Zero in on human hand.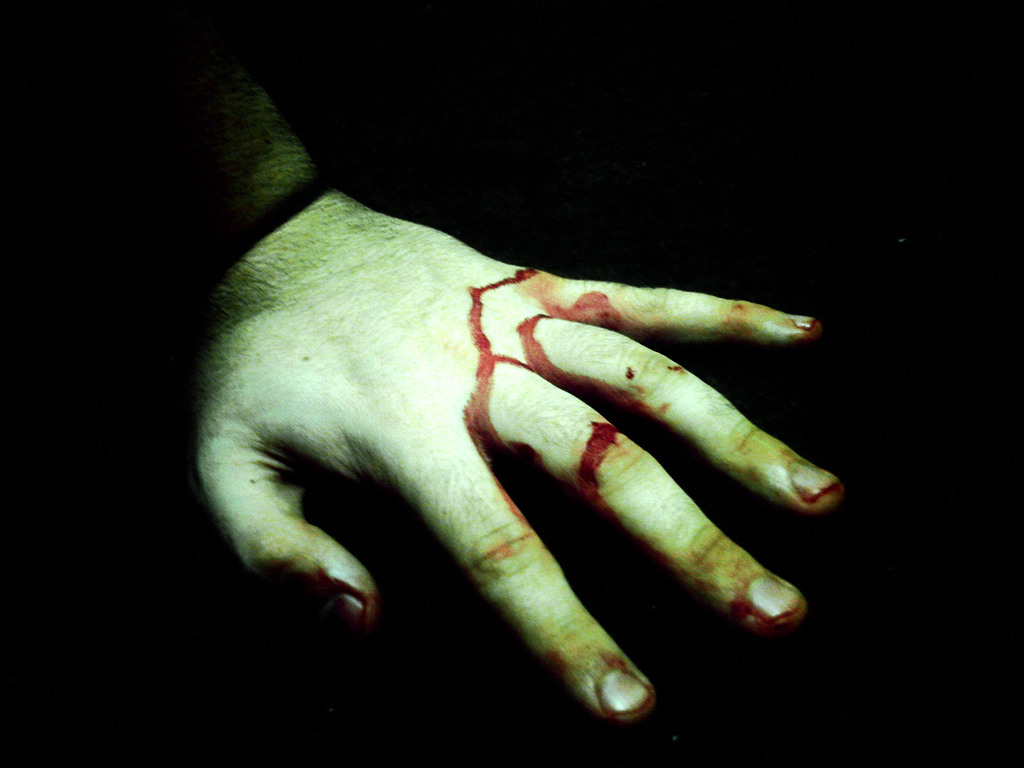
Zeroed in: (186, 188, 854, 726).
